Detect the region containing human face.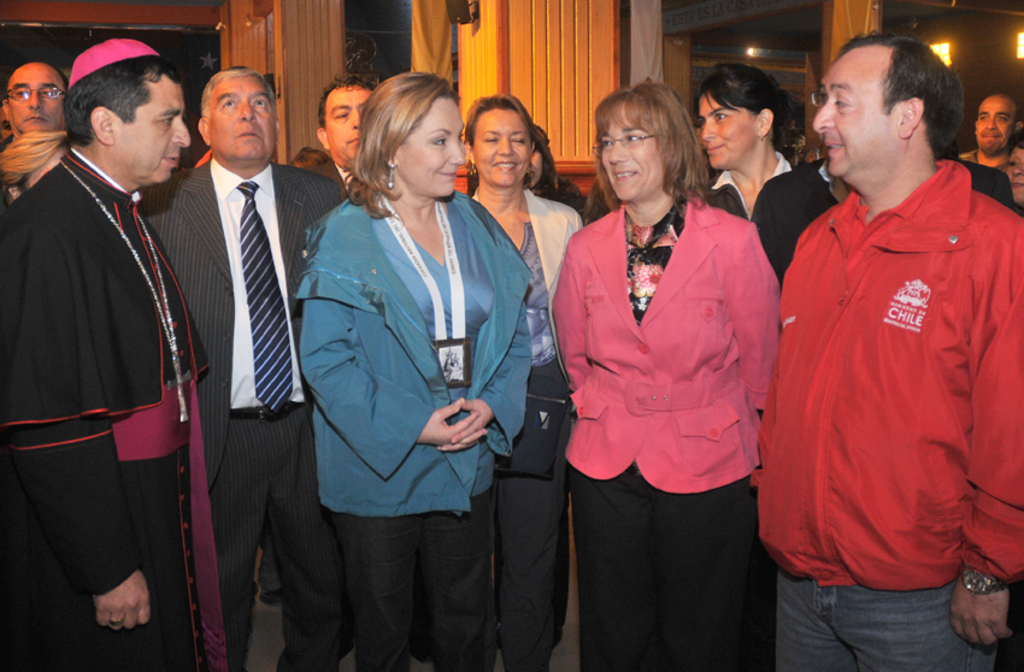
<region>399, 94, 466, 196</region>.
